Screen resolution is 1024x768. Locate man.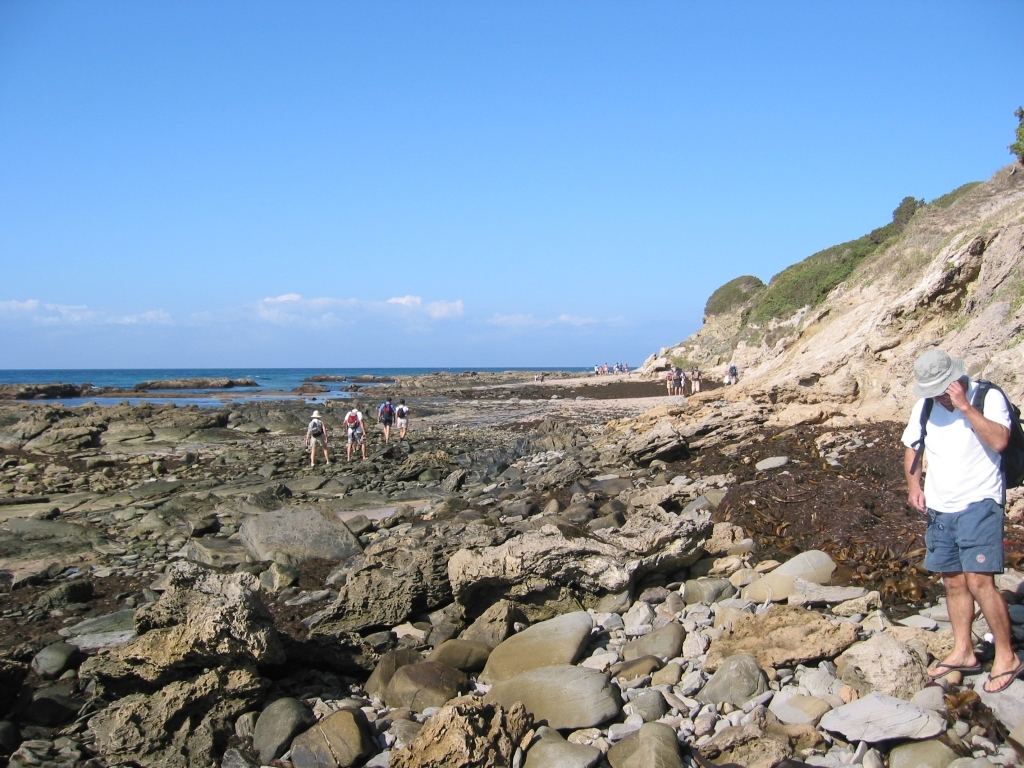
378/400/394/436.
